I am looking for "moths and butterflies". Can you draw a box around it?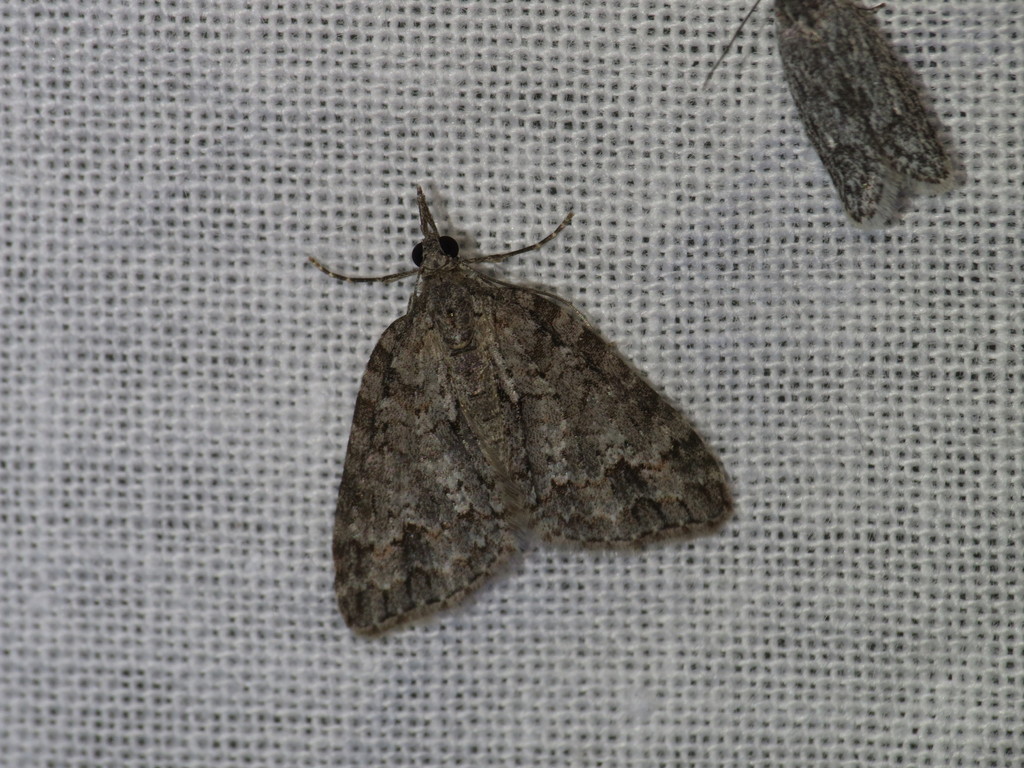
Sure, the bounding box is (left=305, top=183, right=733, bottom=637).
